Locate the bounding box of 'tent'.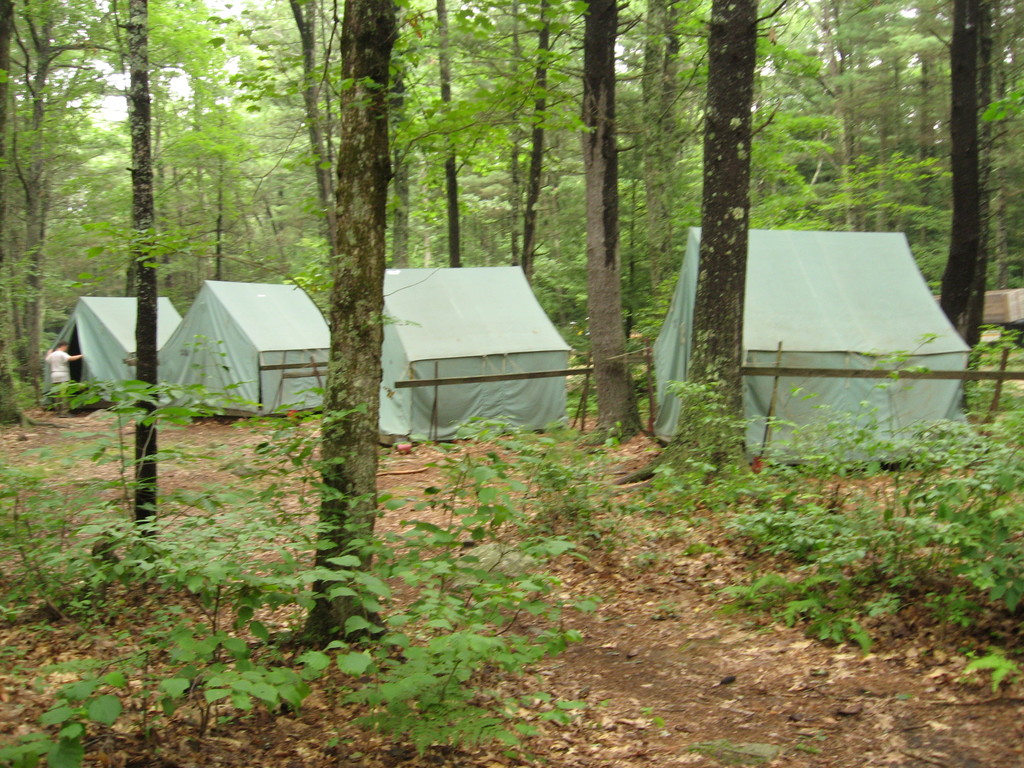
Bounding box: x1=387 y1=271 x2=579 y2=442.
